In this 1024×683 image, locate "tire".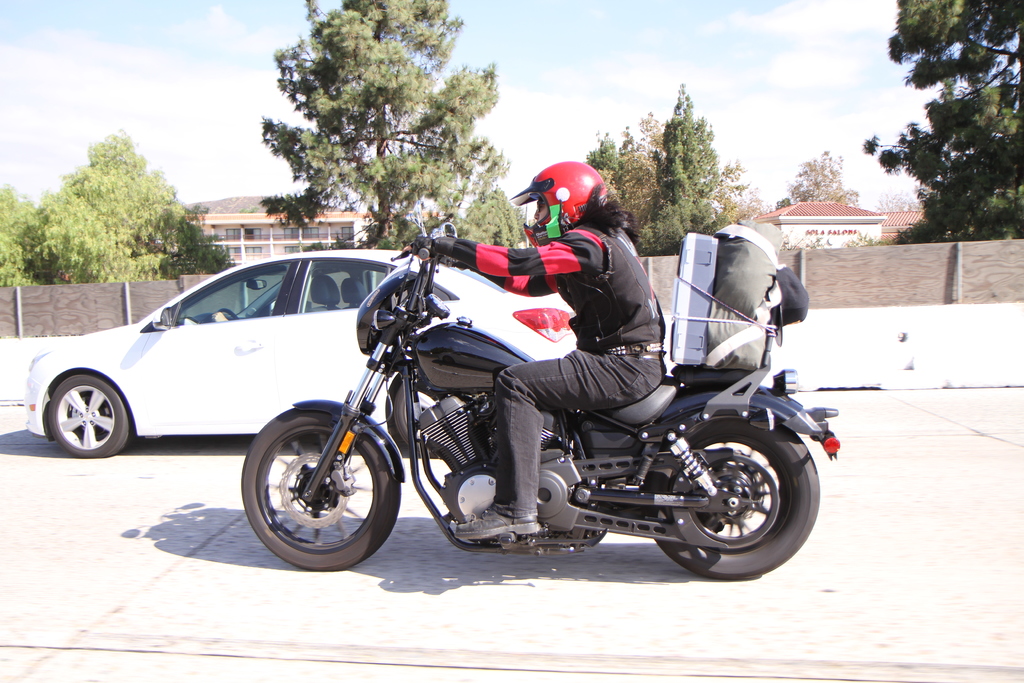
Bounding box: 243 410 398 570.
